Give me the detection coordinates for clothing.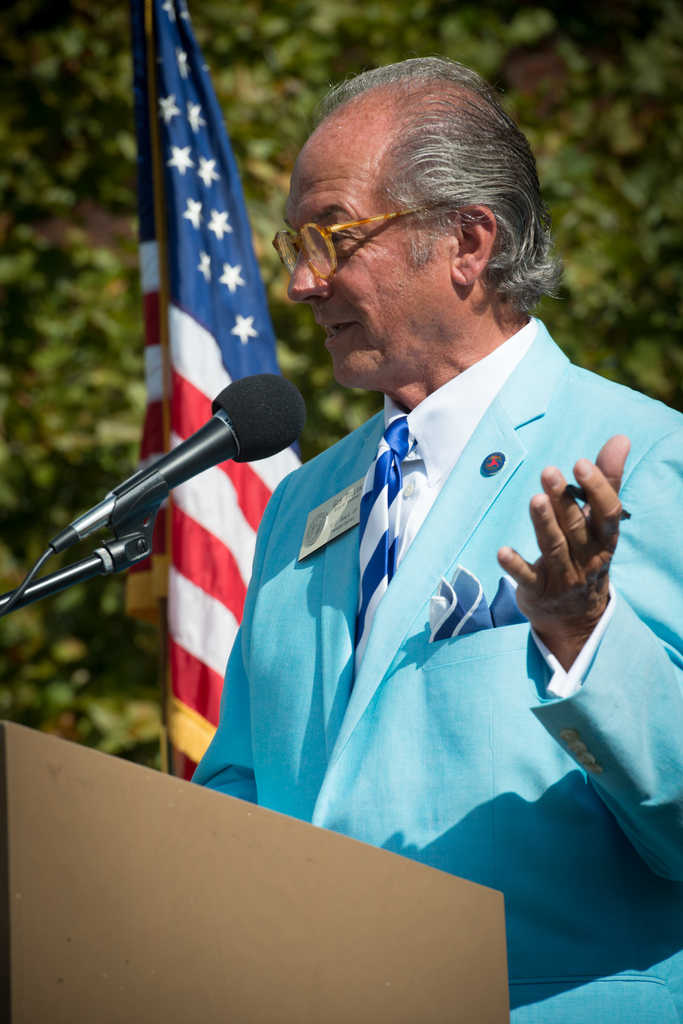
[x1=174, y1=307, x2=682, y2=1023].
